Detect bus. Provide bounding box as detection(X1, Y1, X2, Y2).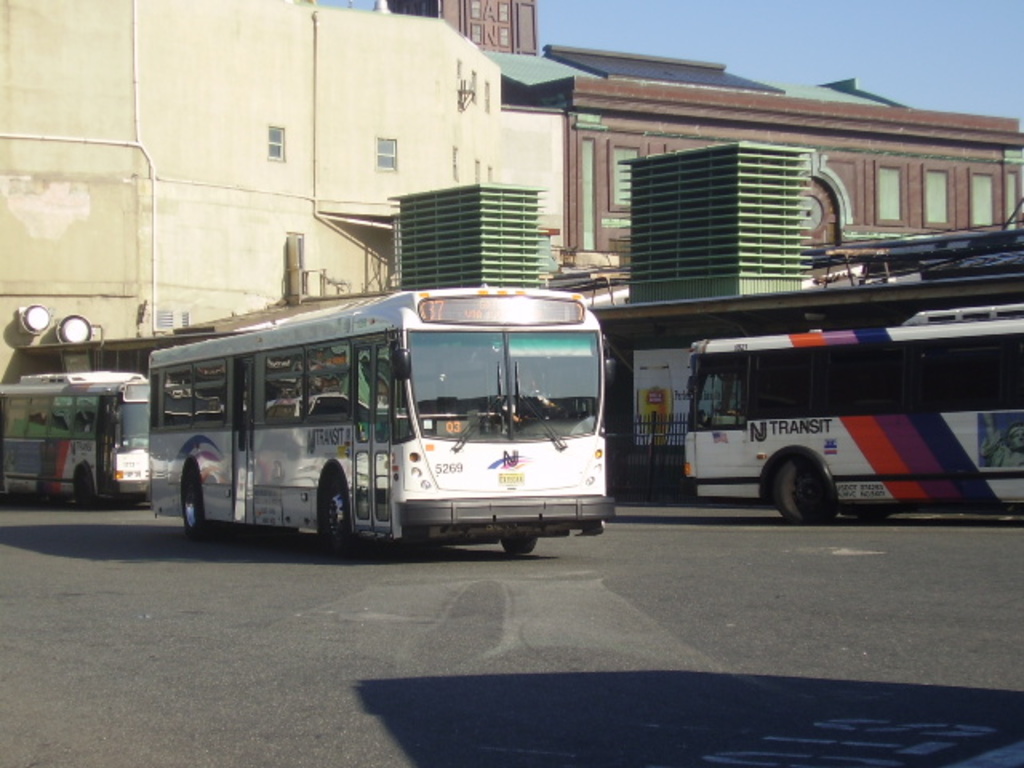
detection(685, 299, 1022, 531).
